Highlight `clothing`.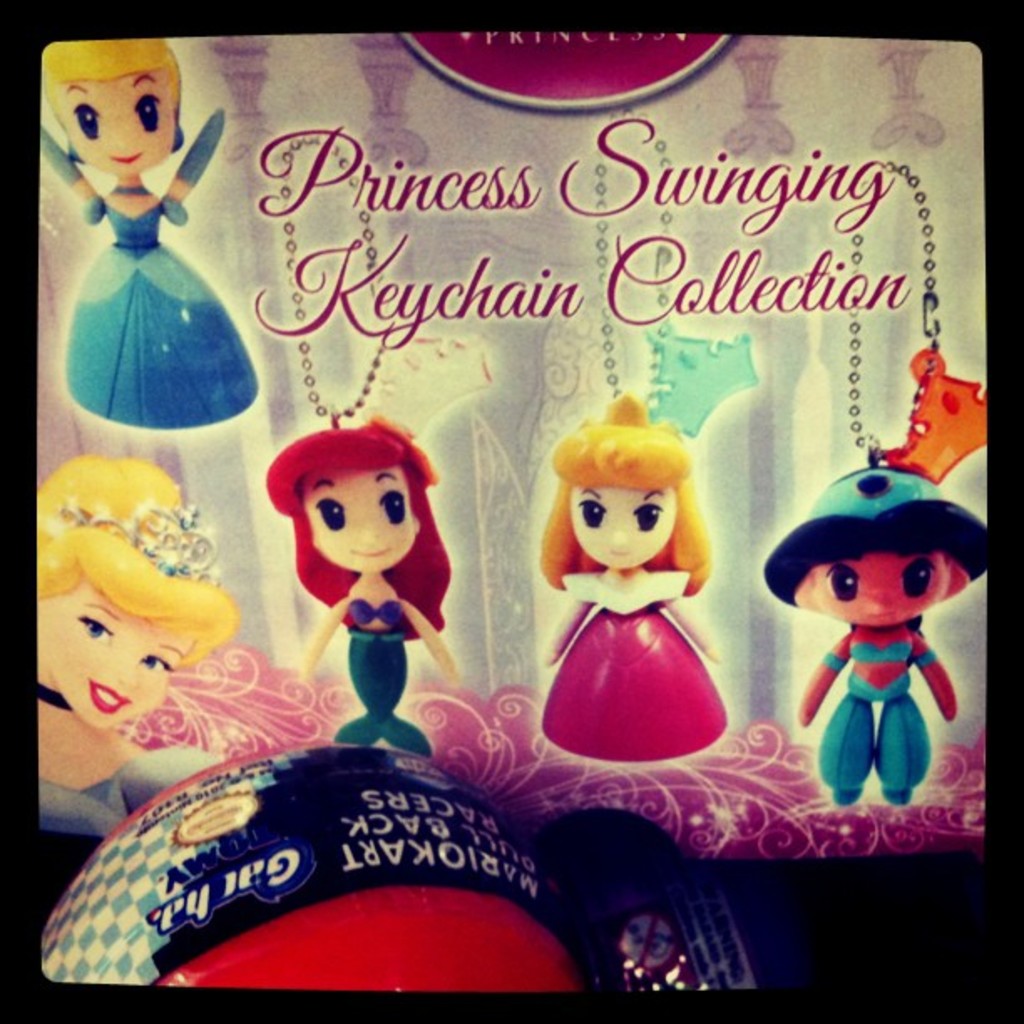
Highlighted region: bbox=[330, 596, 432, 756].
